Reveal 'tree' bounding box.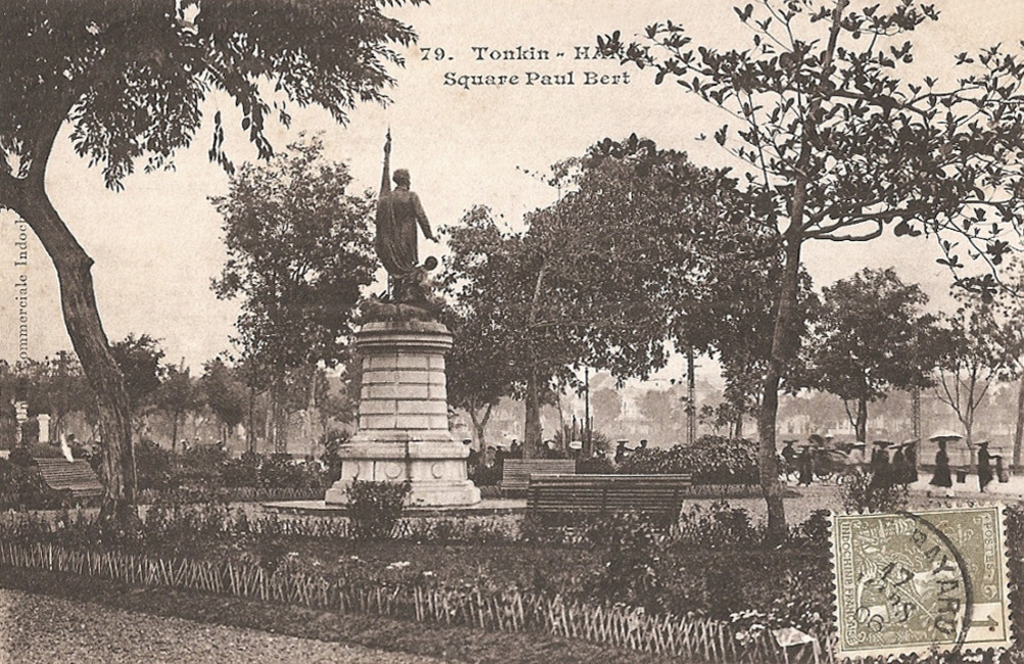
Revealed: {"x1": 439, "y1": 134, "x2": 702, "y2": 445}.
